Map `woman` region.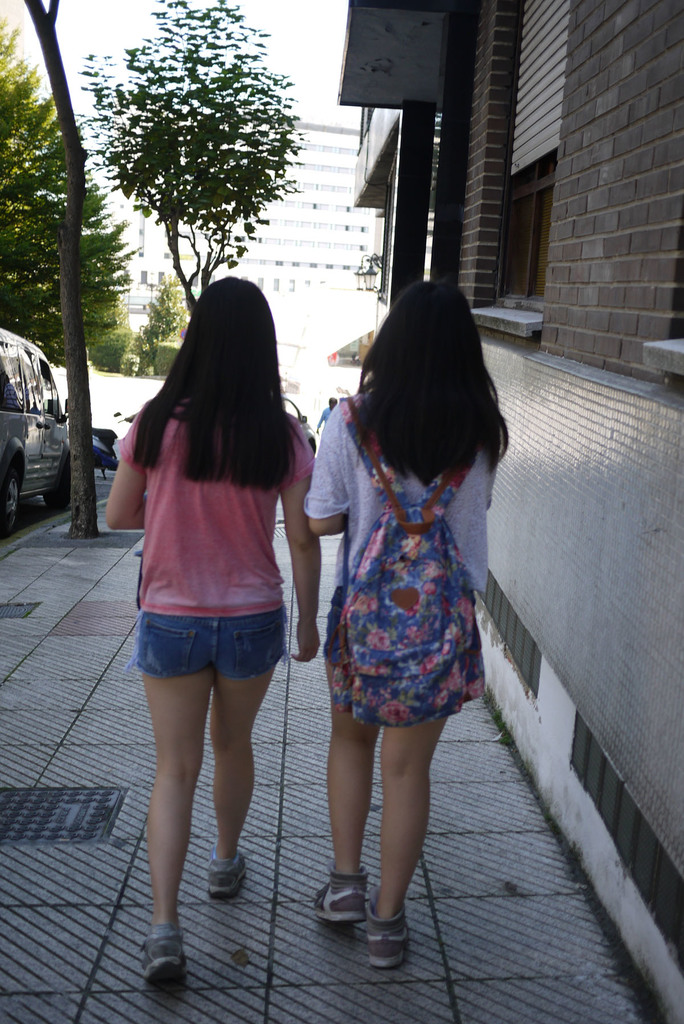
Mapped to l=300, t=277, r=513, b=972.
